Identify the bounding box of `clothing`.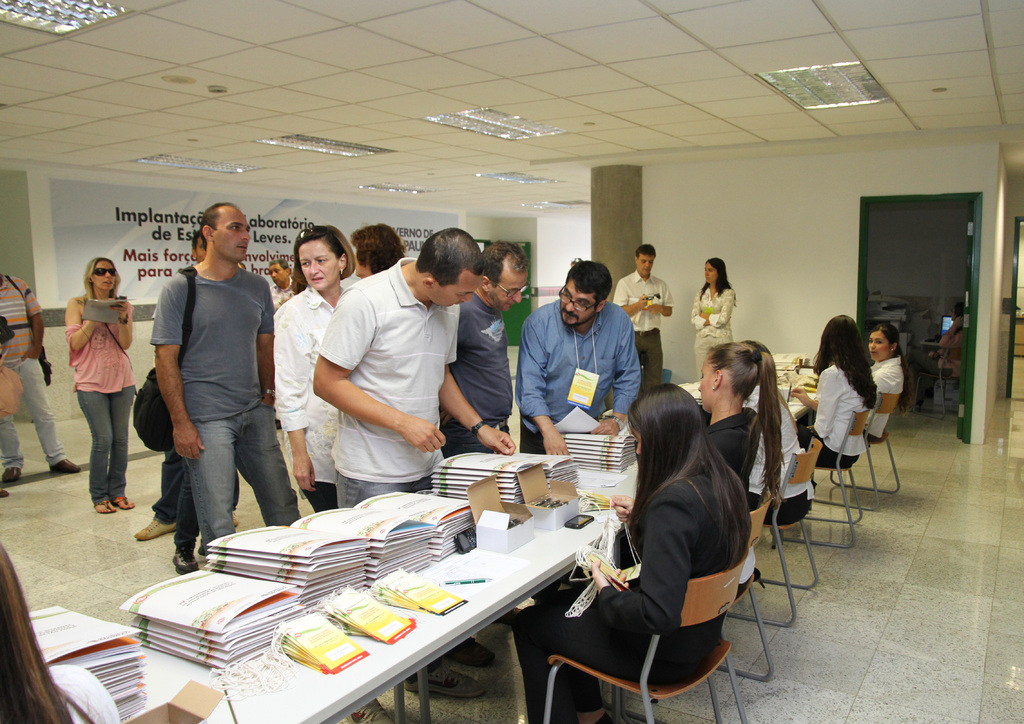
bbox=(689, 279, 735, 374).
